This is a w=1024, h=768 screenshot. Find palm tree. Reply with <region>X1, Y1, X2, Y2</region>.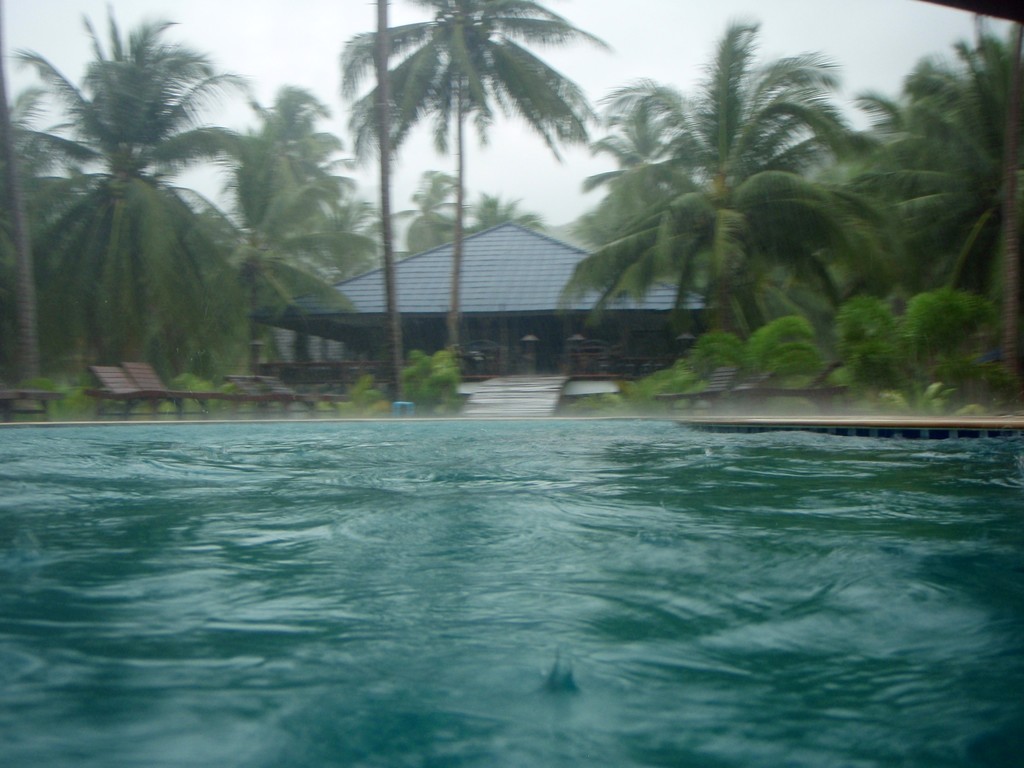
<region>204, 81, 382, 341</region>.
